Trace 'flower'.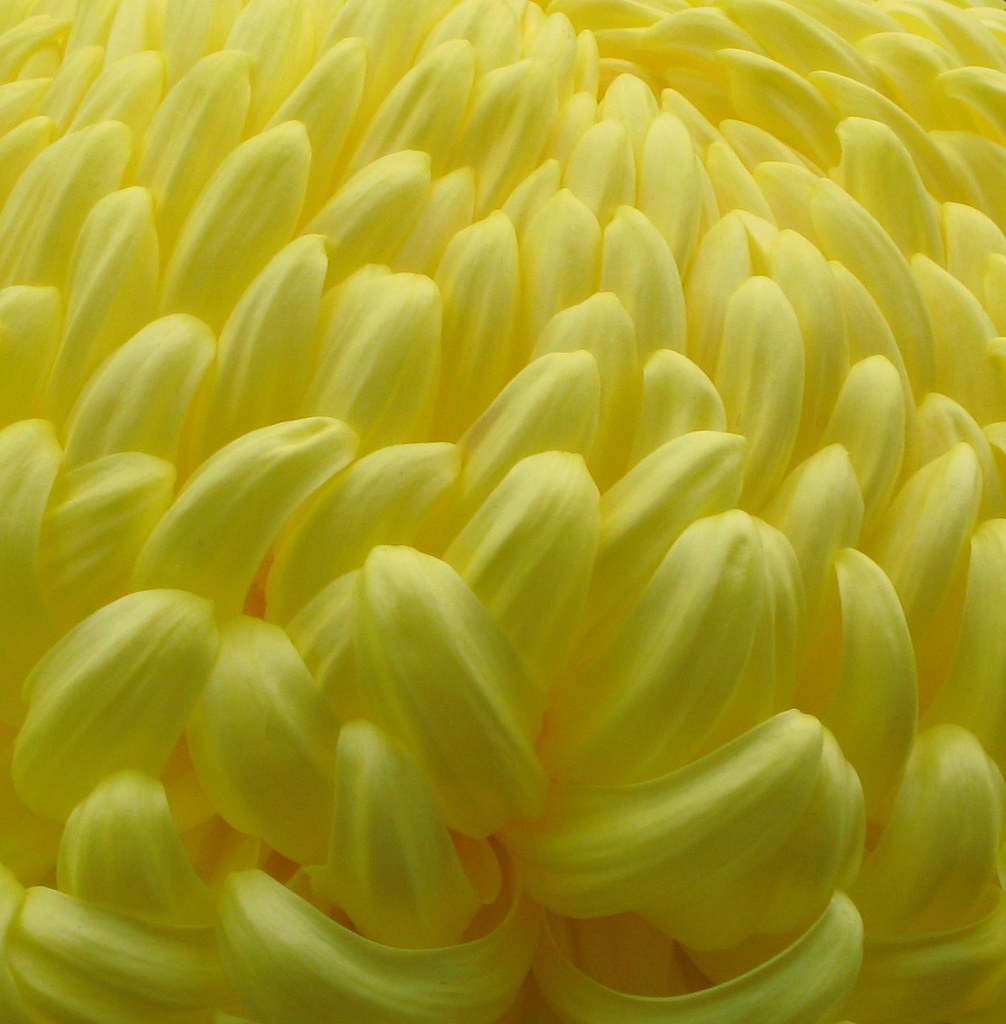
Traced to <bbox>0, 0, 1005, 1023</bbox>.
